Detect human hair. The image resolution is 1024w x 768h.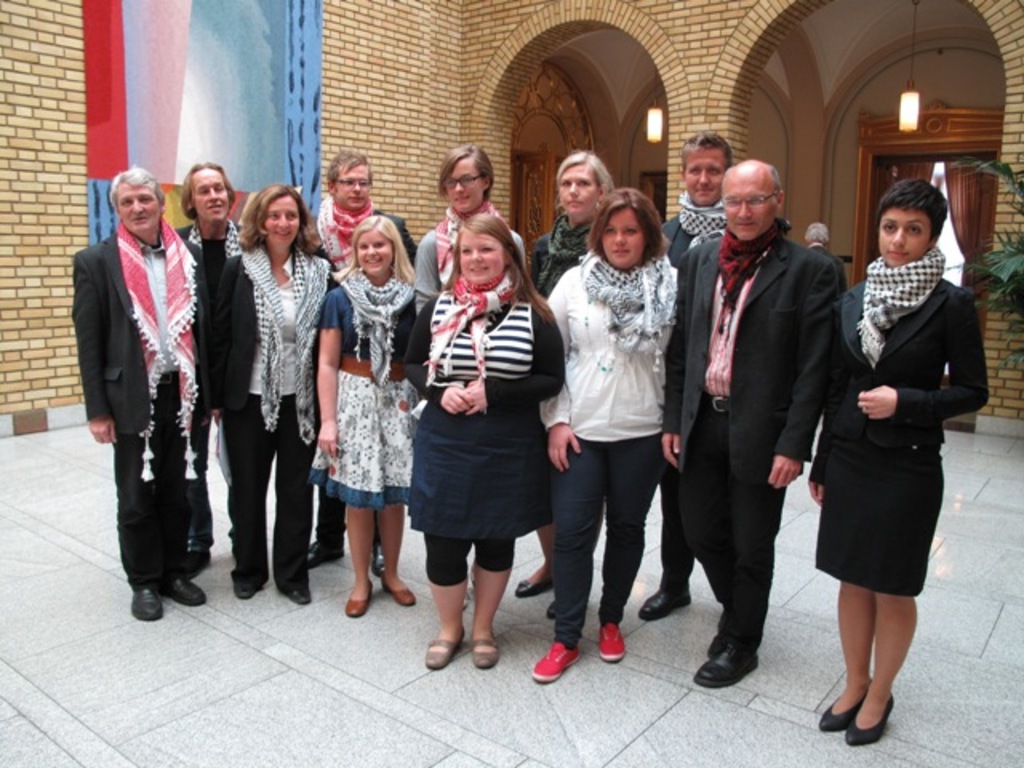
[872, 178, 950, 237].
